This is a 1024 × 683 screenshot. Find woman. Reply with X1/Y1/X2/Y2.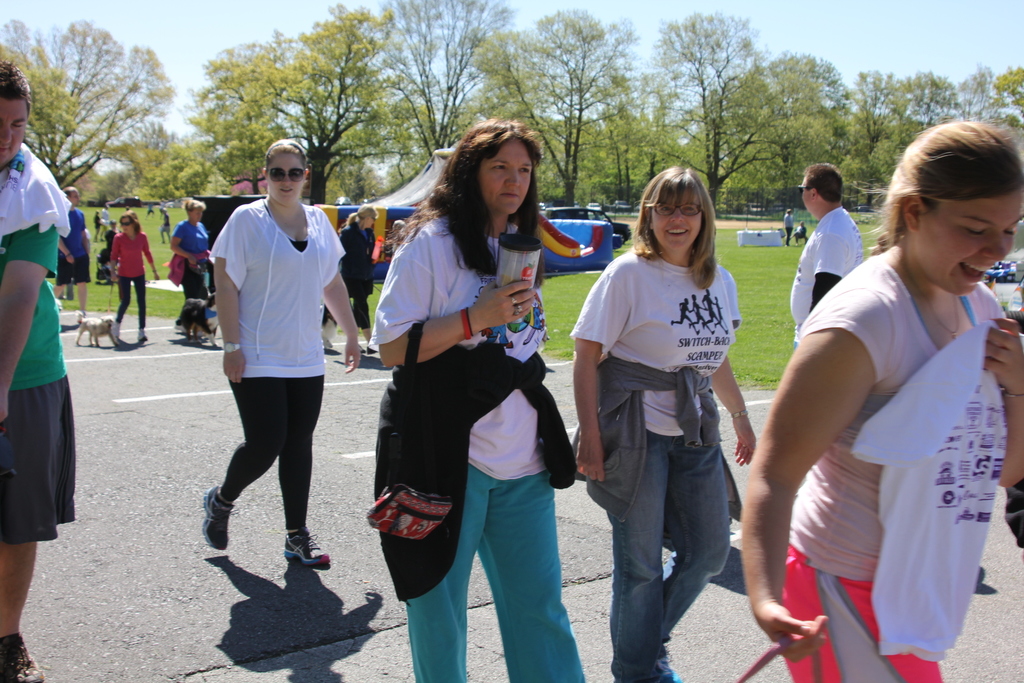
572/167/753/682.
